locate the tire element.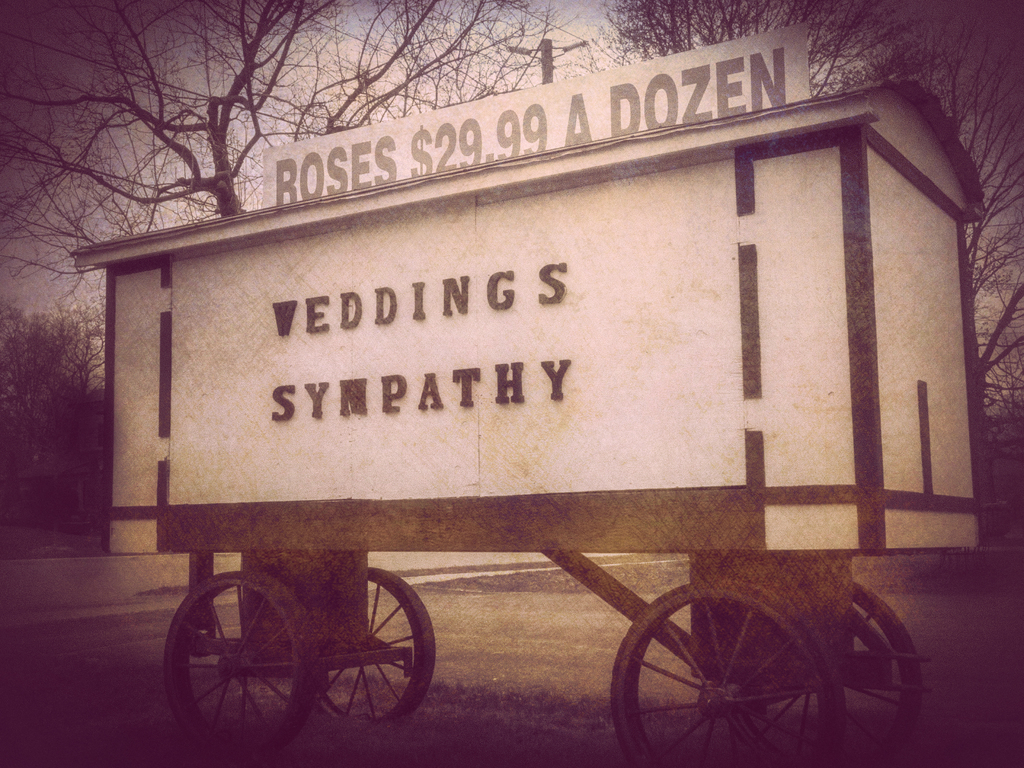
Element bbox: <box>612,580,845,764</box>.
